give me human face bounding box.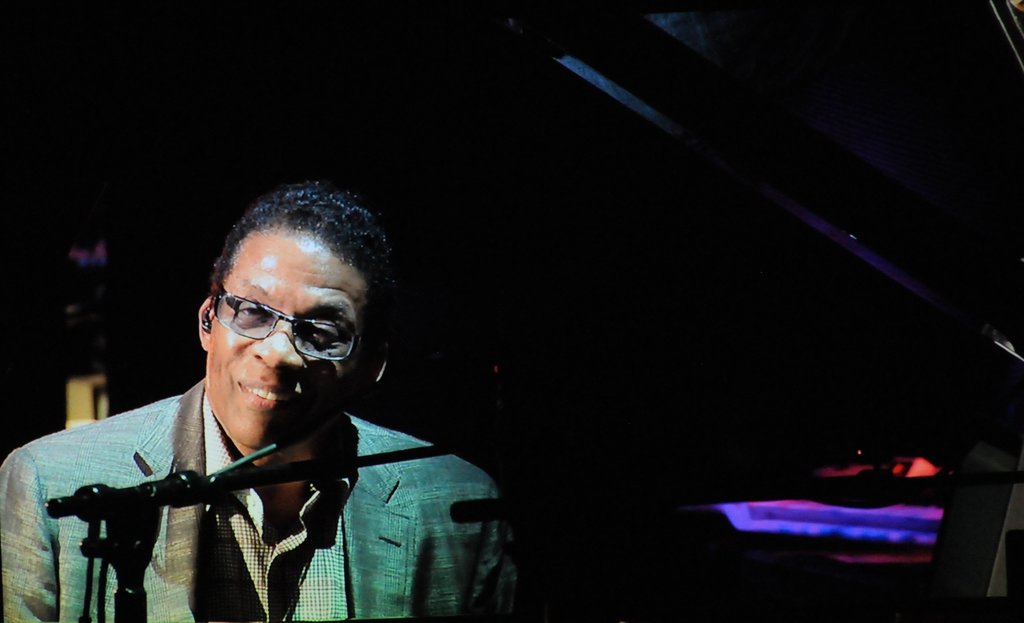
202, 233, 363, 453.
